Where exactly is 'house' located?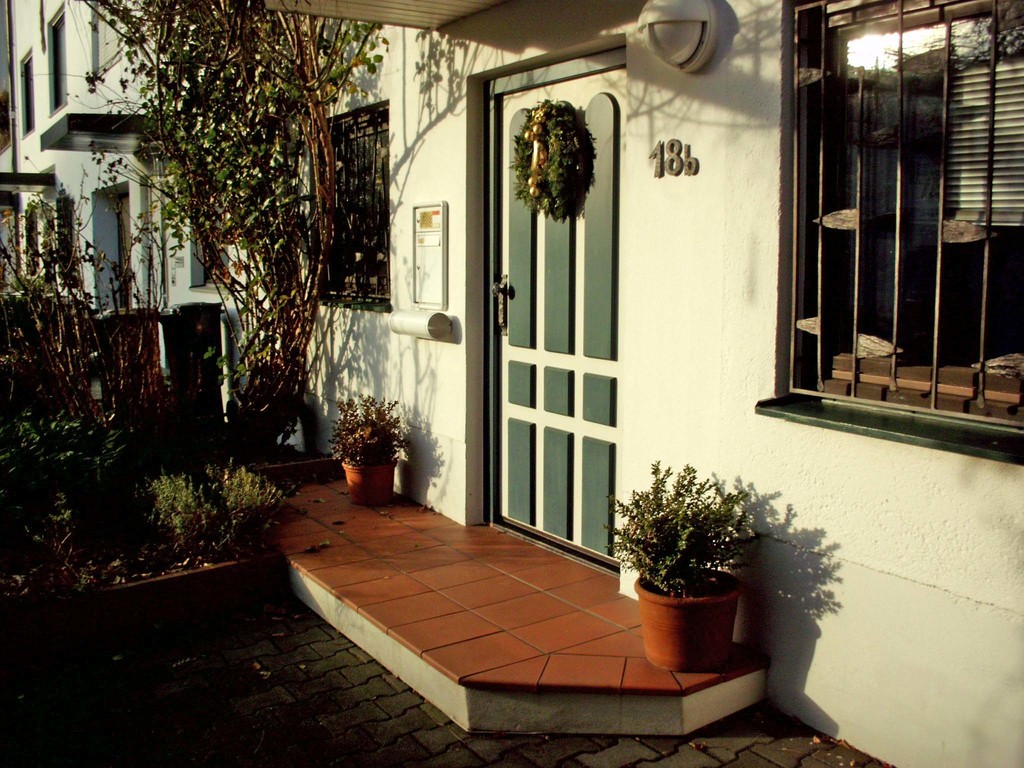
Its bounding box is x1=0, y1=0, x2=255, y2=389.
